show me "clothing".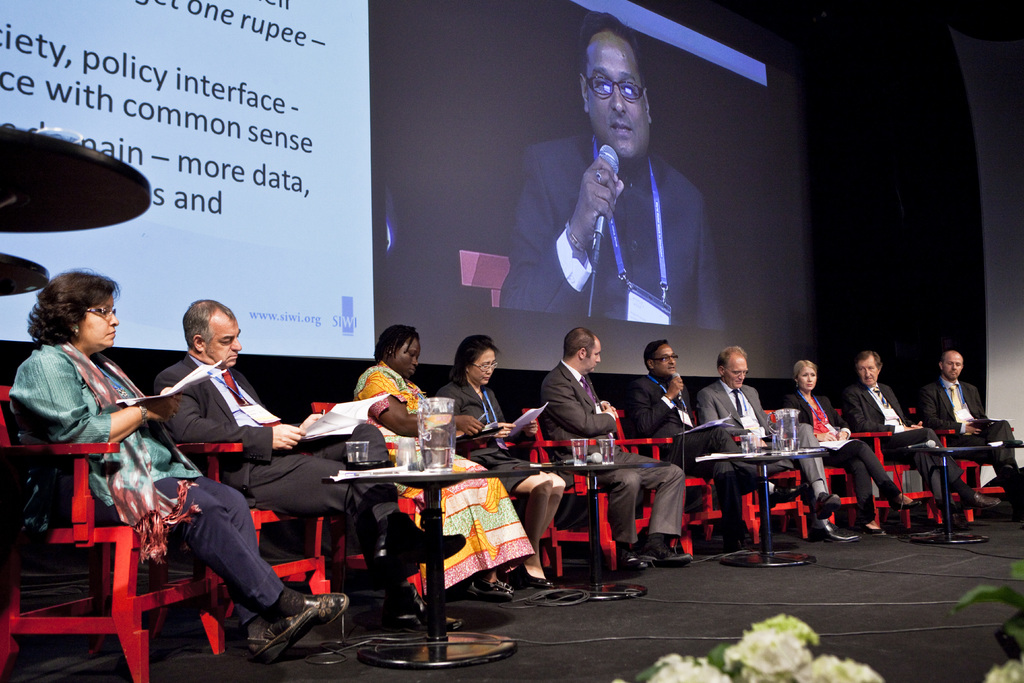
"clothing" is here: x1=919 y1=386 x2=1023 y2=516.
